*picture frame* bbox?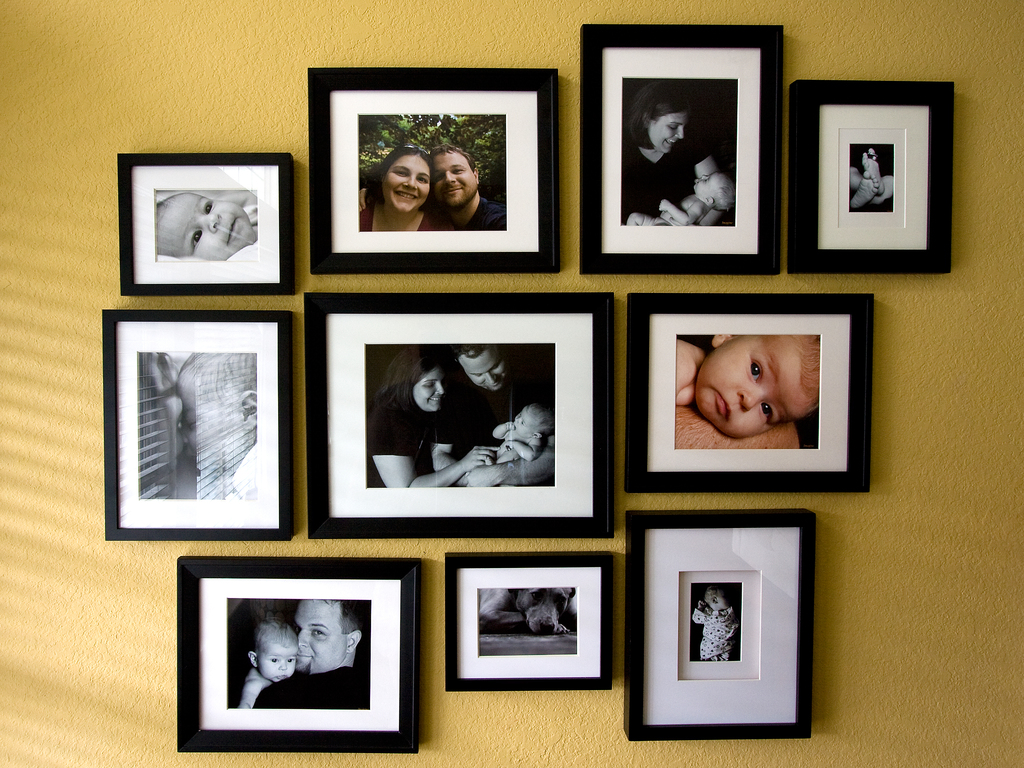
bbox=(115, 155, 297, 298)
